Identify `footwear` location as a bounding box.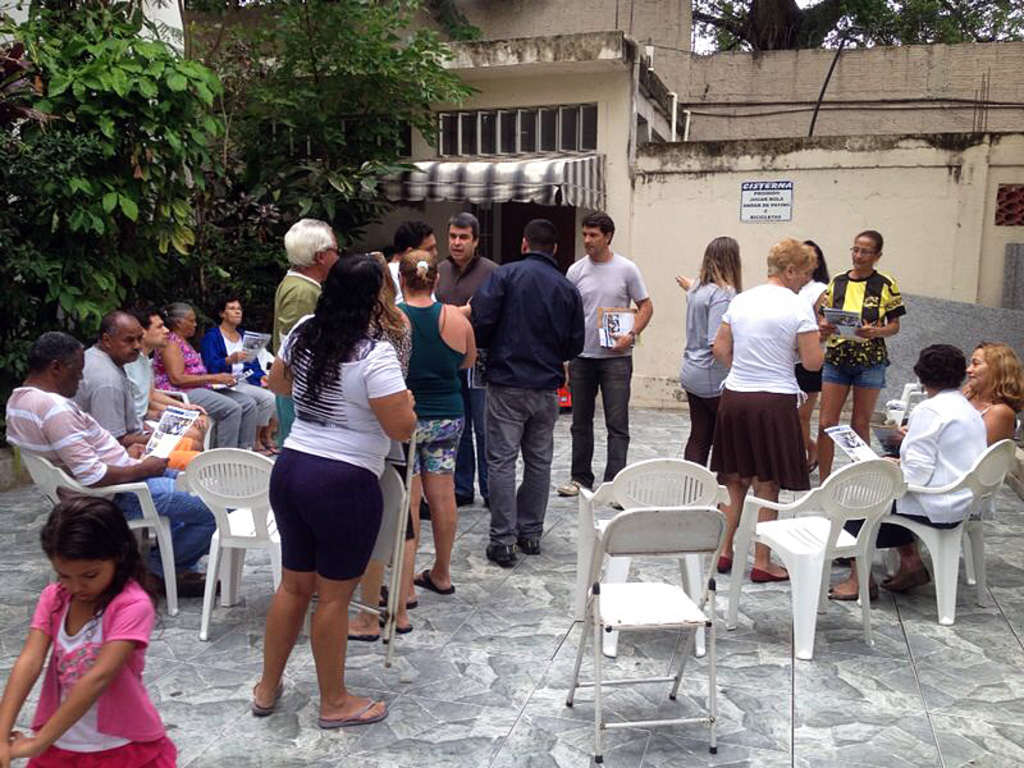
bbox(251, 672, 283, 714).
